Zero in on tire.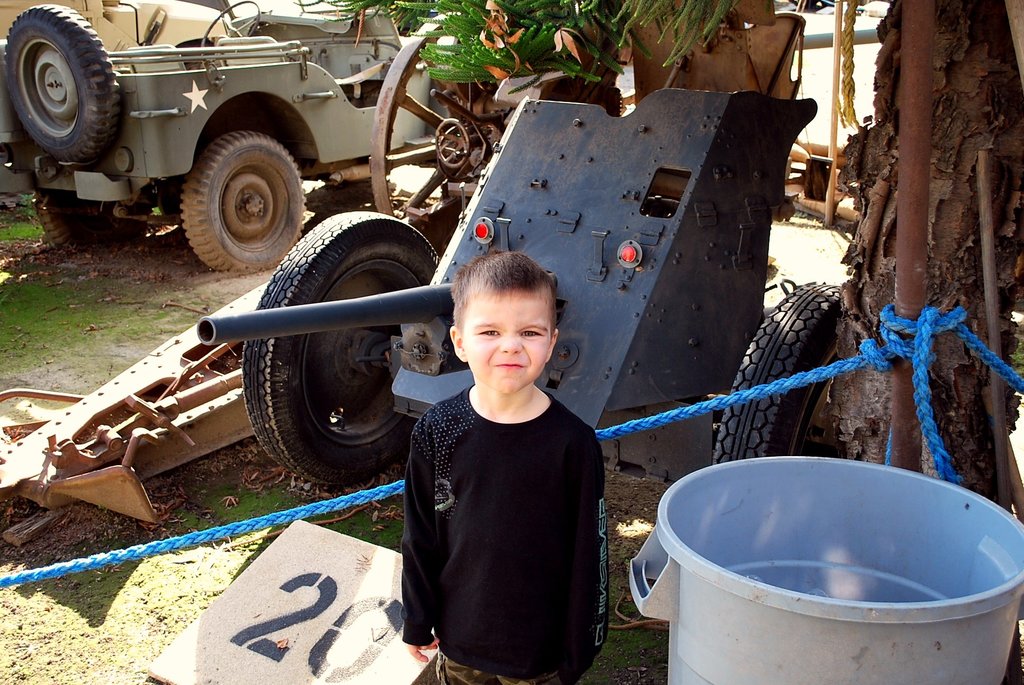
Zeroed in: 33, 186, 151, 251.
